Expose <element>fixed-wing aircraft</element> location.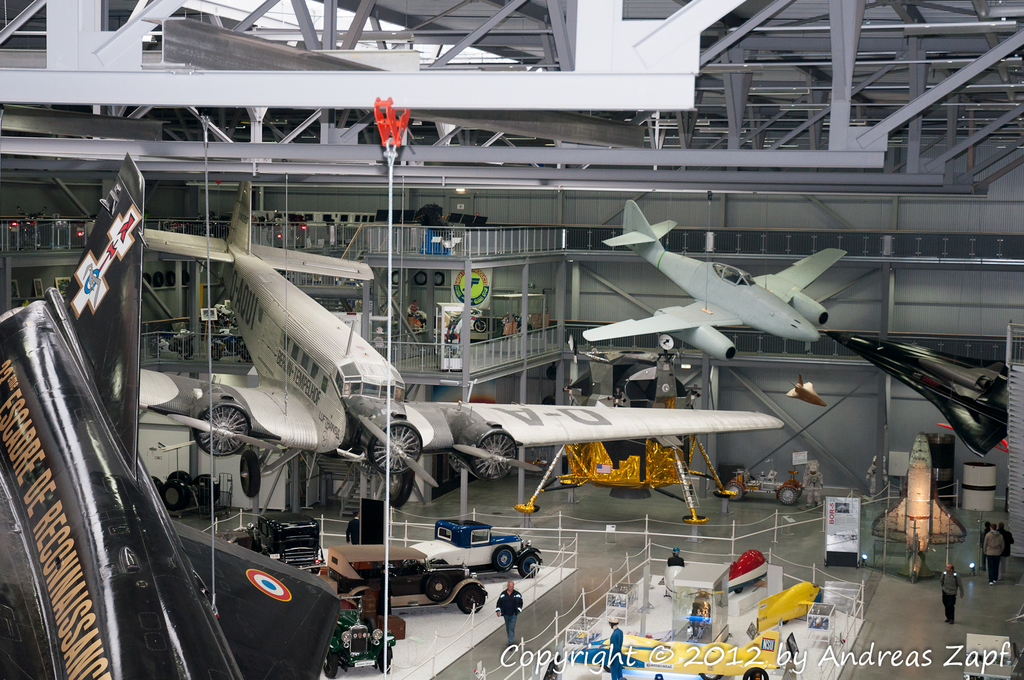
Exposed at box(870, 432, 968, 580).
